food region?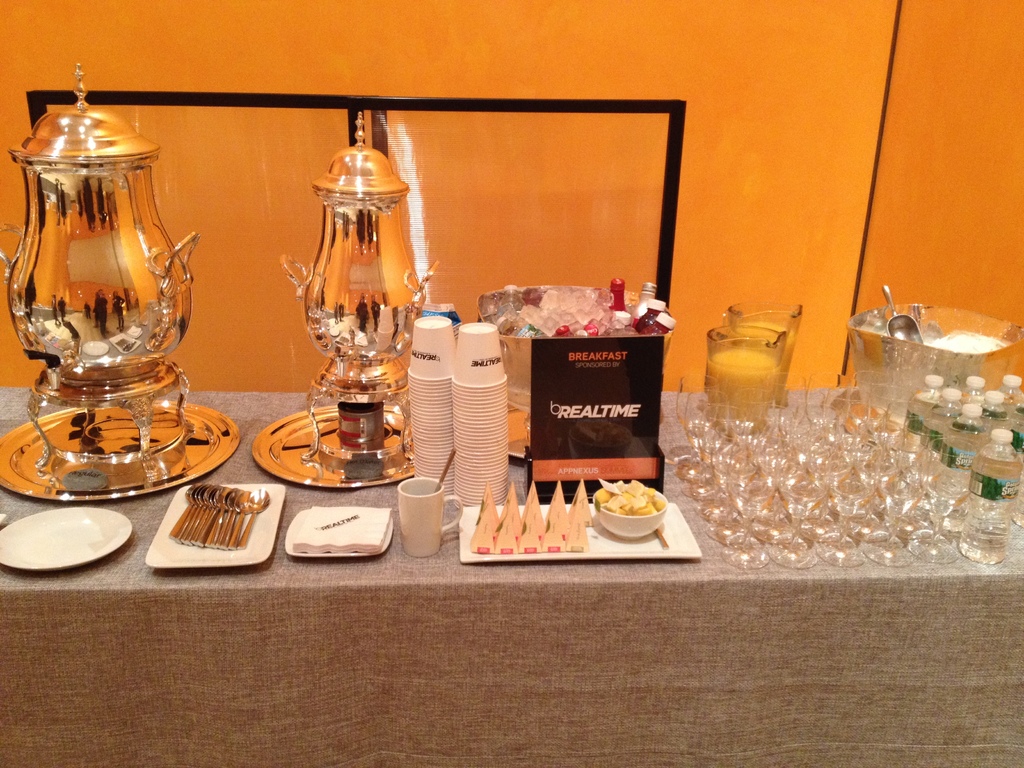
927:328:1006:355
